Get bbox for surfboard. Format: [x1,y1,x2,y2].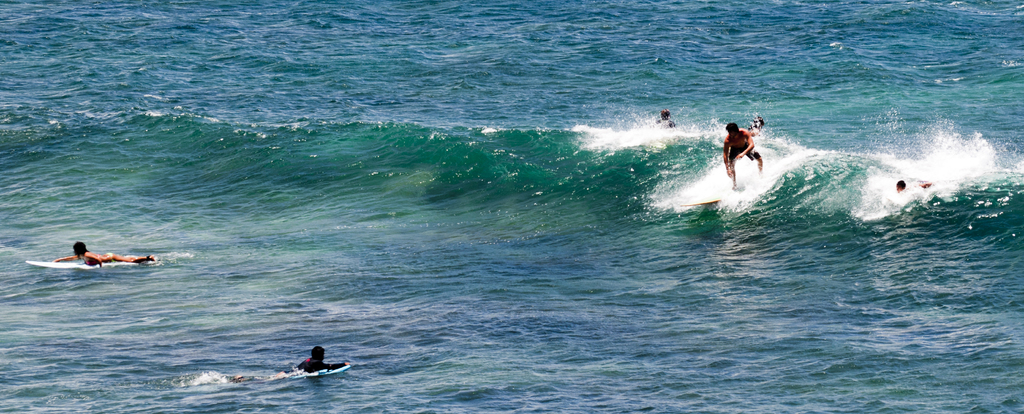
[25,261,84,271].
